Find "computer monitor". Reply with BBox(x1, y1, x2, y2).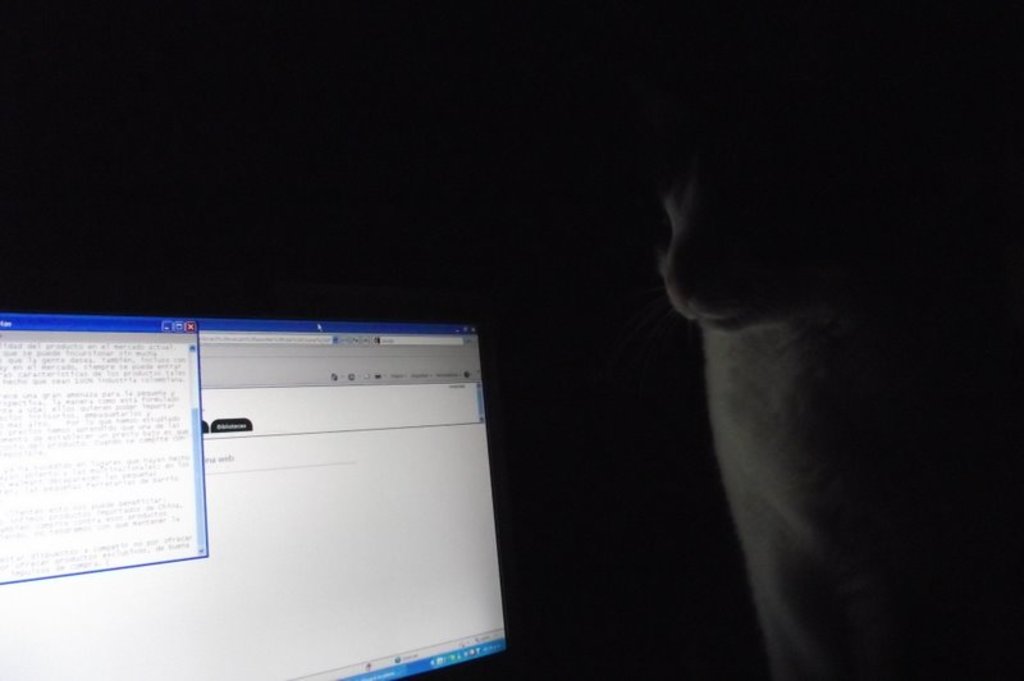
BBox(77, 312, 512, 680).
